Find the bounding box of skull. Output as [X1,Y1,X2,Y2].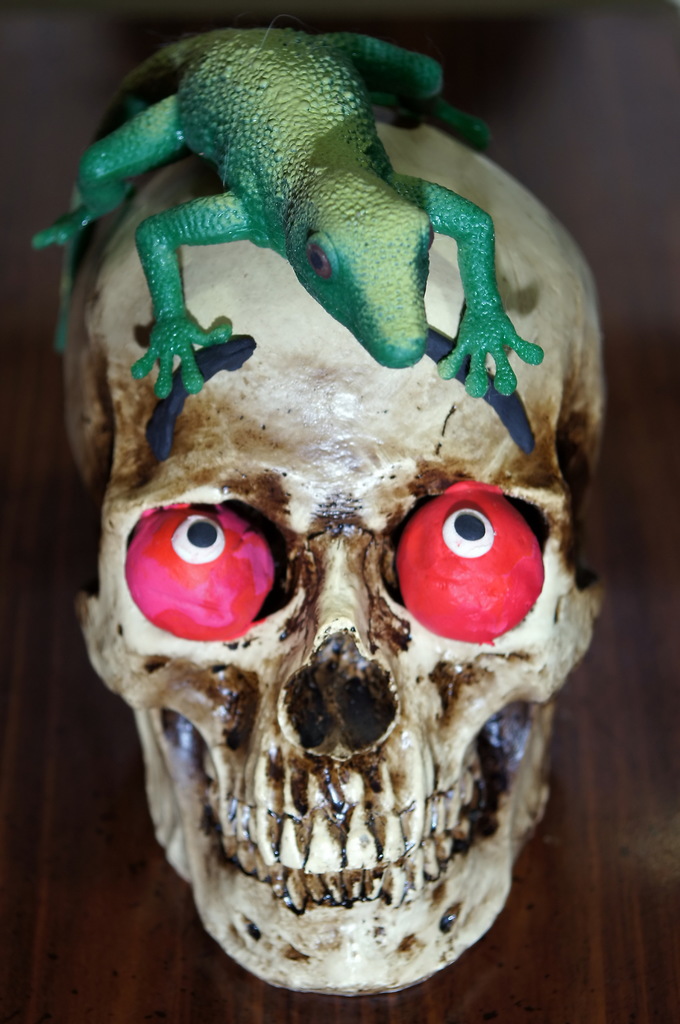
[82,15,587,979].
